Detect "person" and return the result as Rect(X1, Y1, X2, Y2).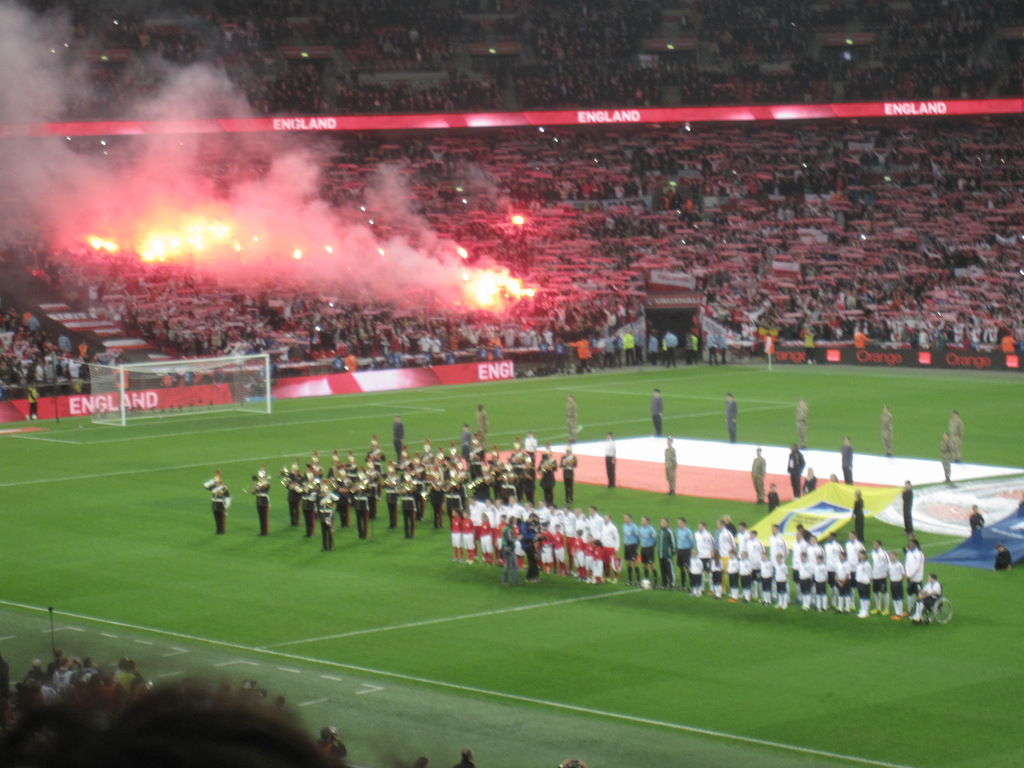
Rect(804, 534, 820, 573).
